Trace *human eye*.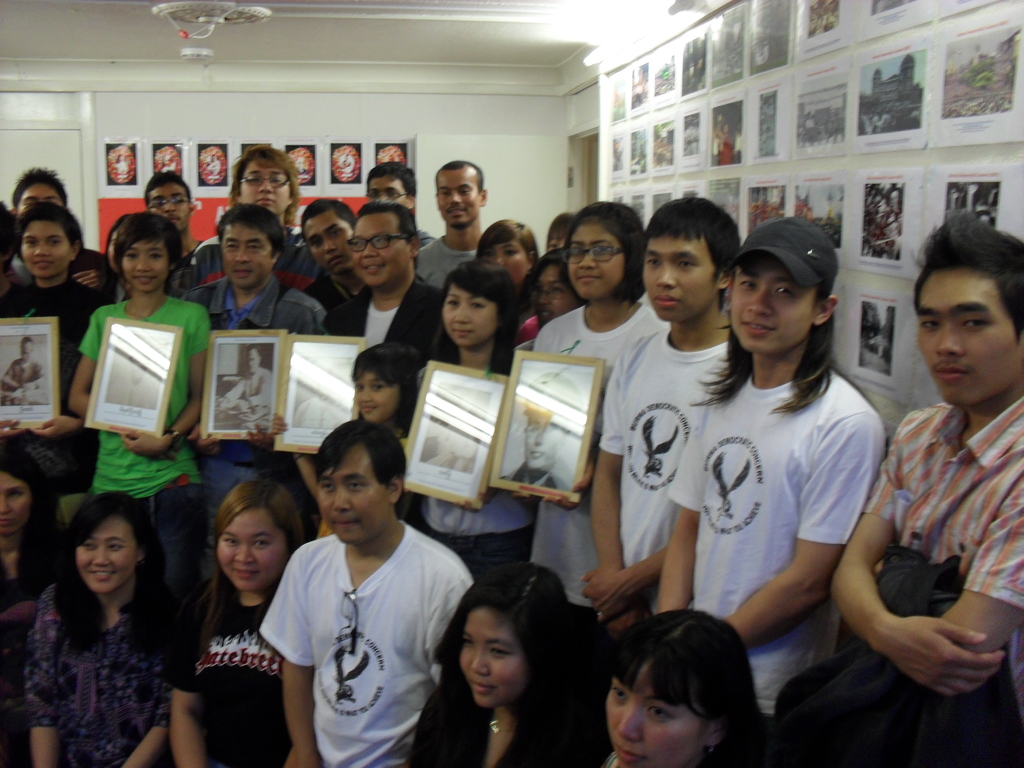
Traced to crop(465, 296, 488, 314).
